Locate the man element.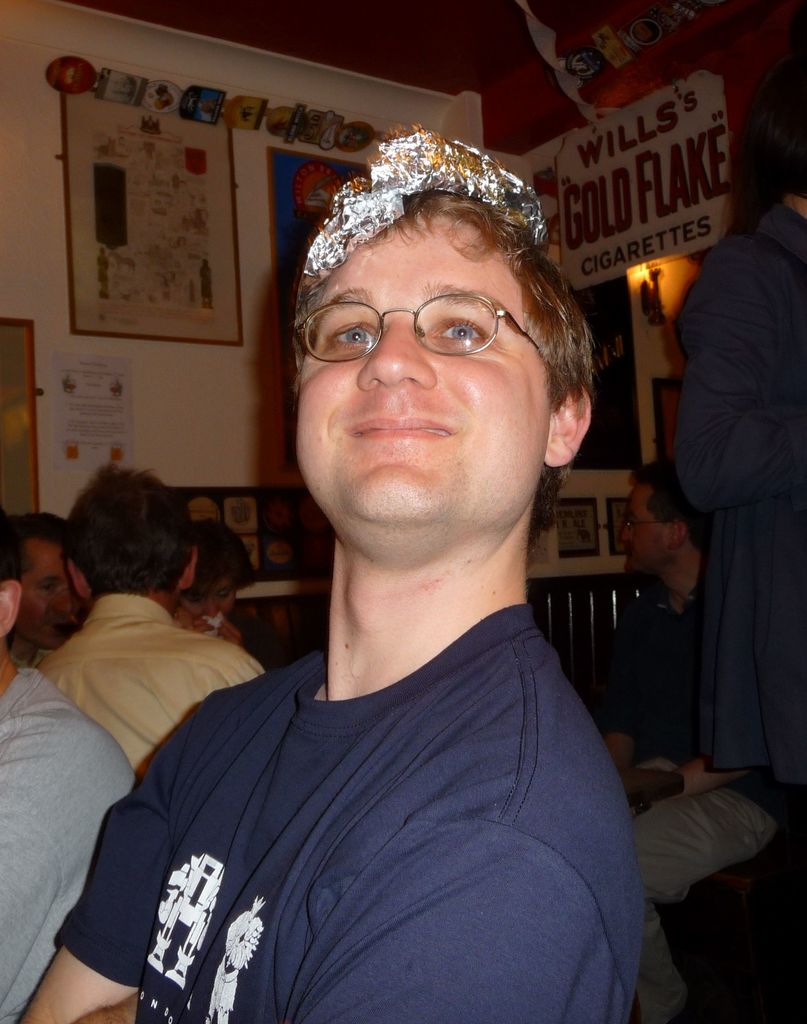
Element bbox: 35, 462, 263, 777.
